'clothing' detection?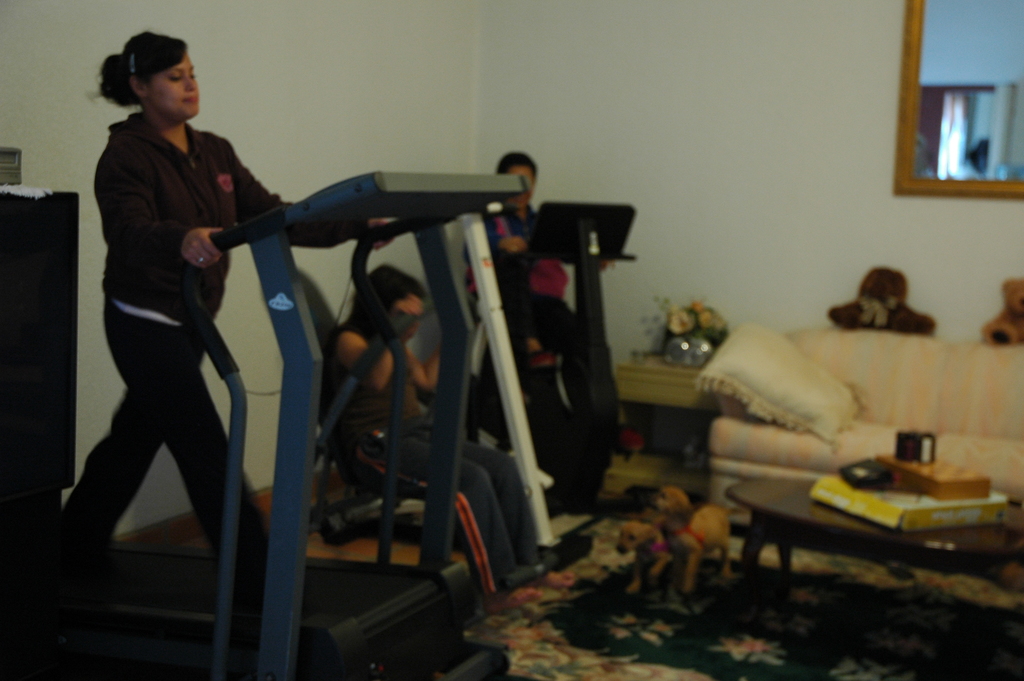
left=74, top=15, right=266, bottom=591
